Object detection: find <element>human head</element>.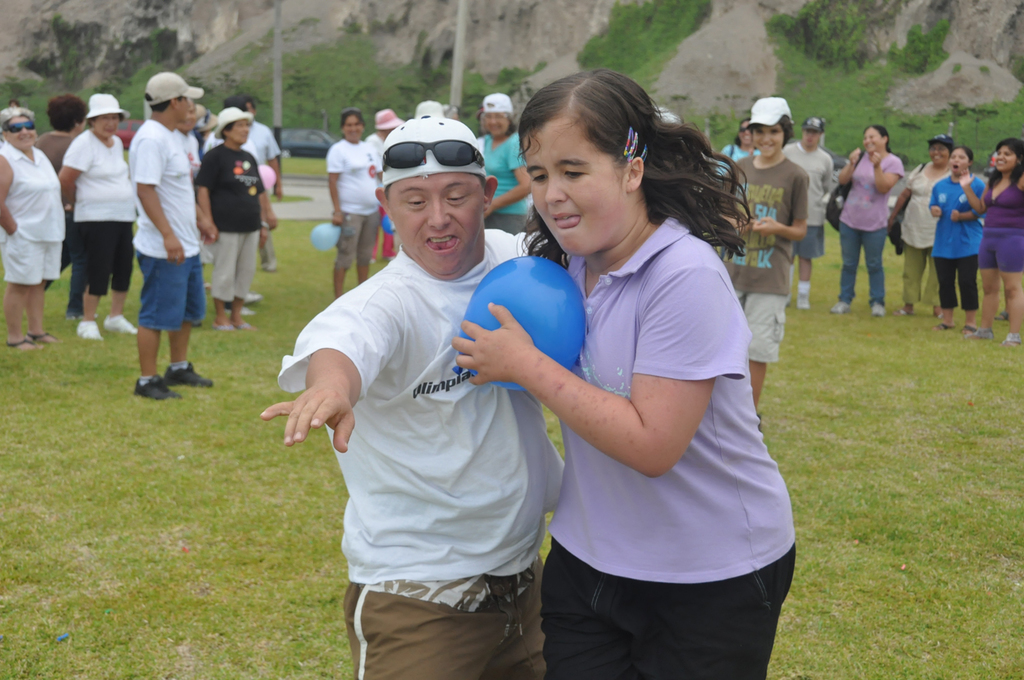
bbox=(735, 120, 746, 142).
